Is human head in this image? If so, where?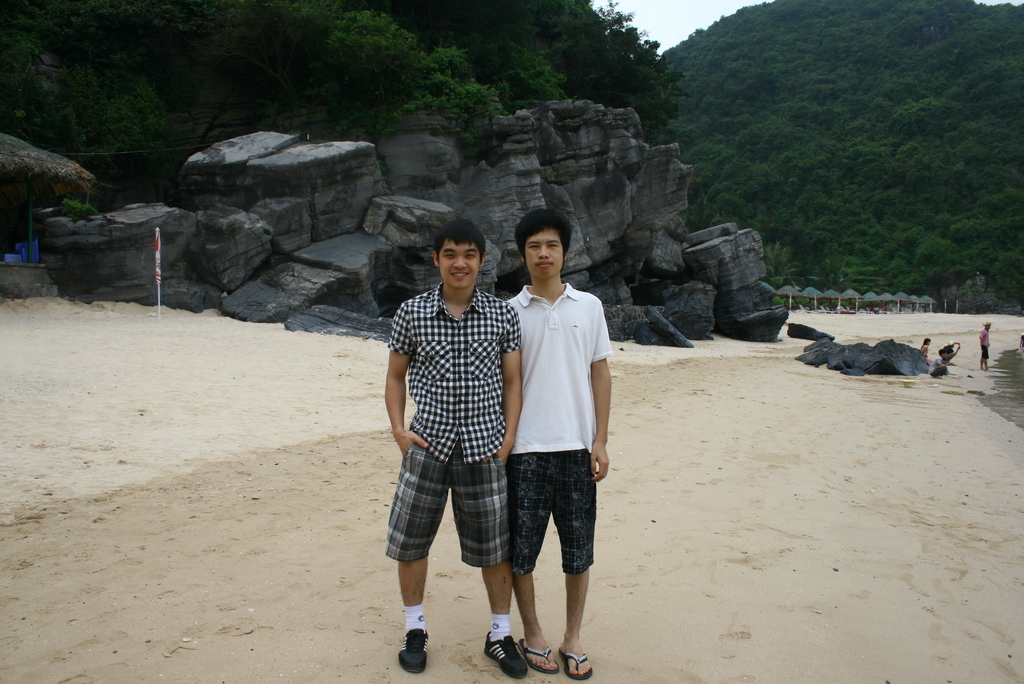
Yes, at {"x1": 980, "y1": 320, "x2": 993, "y2": 331}.
